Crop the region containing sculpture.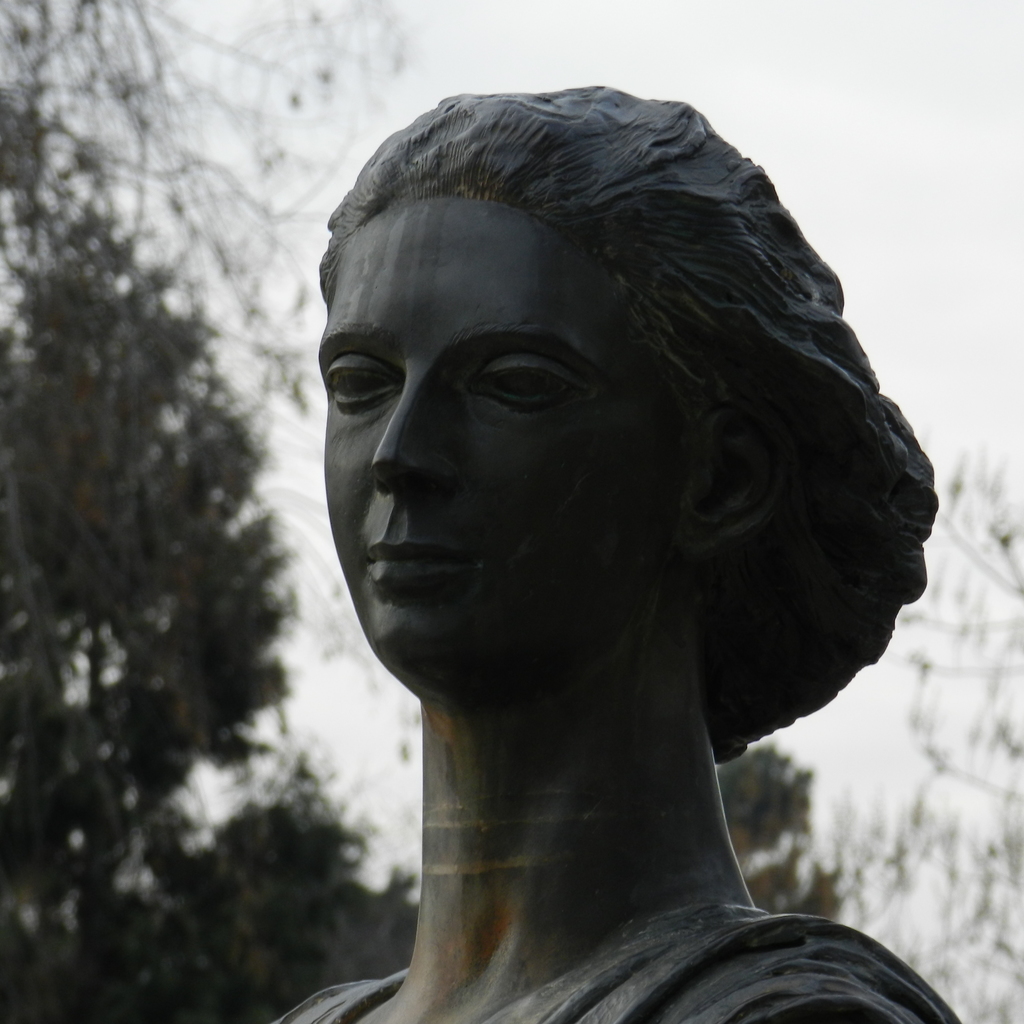
Crop region: (251, 84, 957, 1000).
